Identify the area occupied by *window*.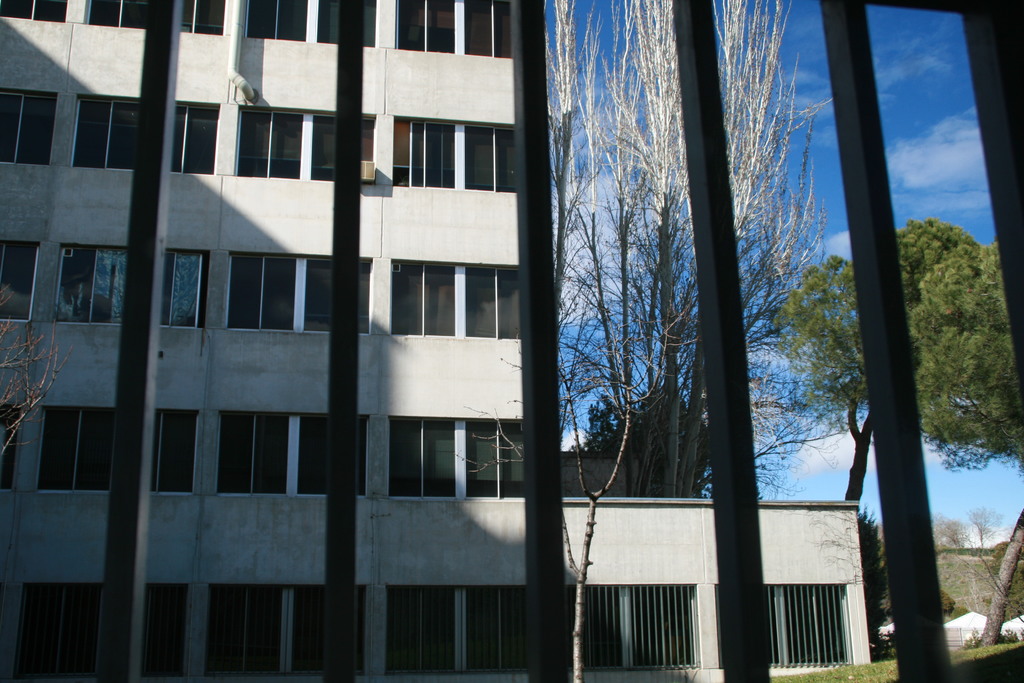
Area: {"left": 388, "top": 262, "right": 527, "bottom": 343}.
